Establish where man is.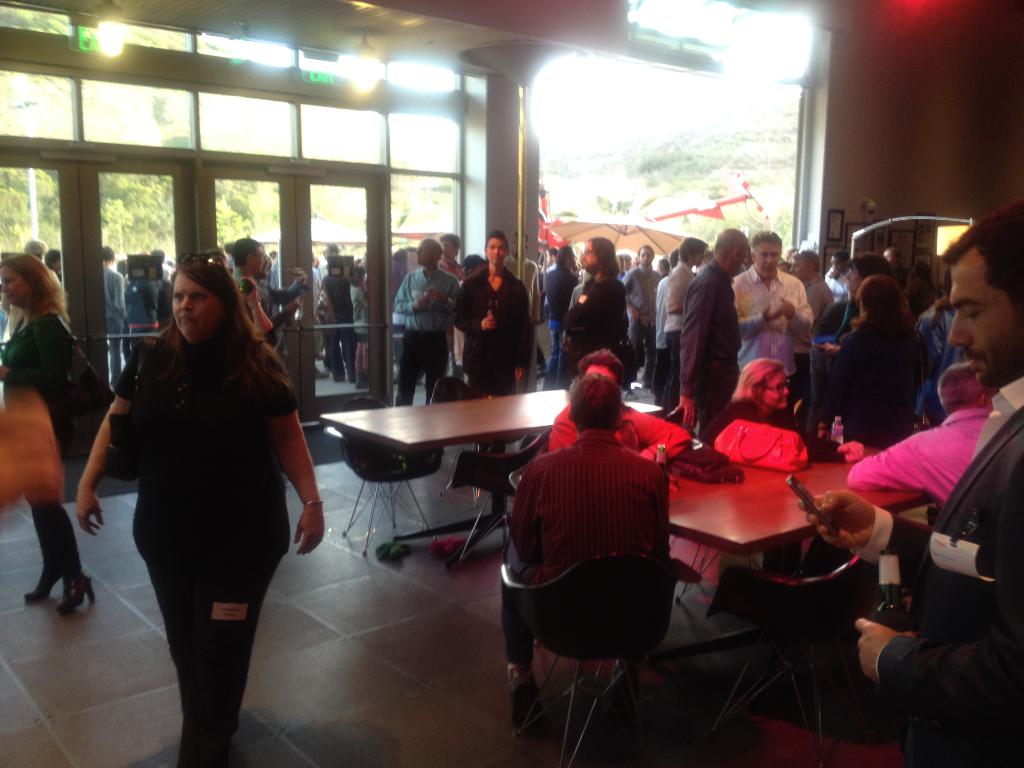
Established at detection(544, 243, 577, 375).
